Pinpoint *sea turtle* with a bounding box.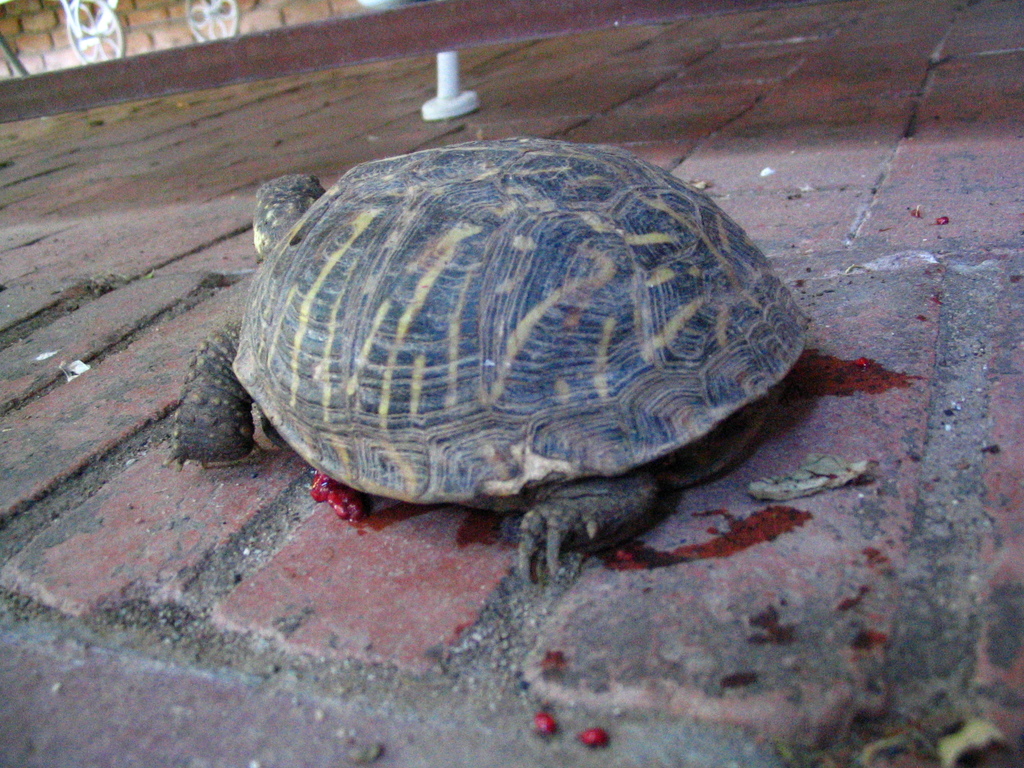
[x1=166, y1=135, x2=814, y2=589].
